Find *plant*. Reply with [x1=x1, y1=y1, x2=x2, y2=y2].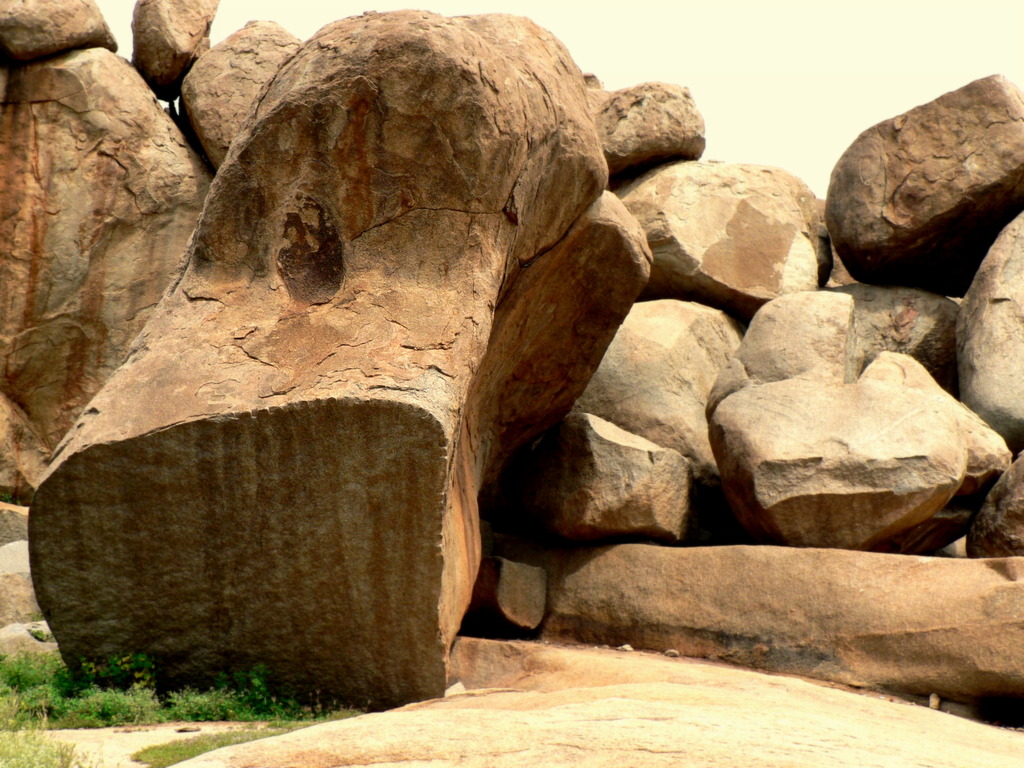
[x1=246, y1=668, x2=268, y2=696].
